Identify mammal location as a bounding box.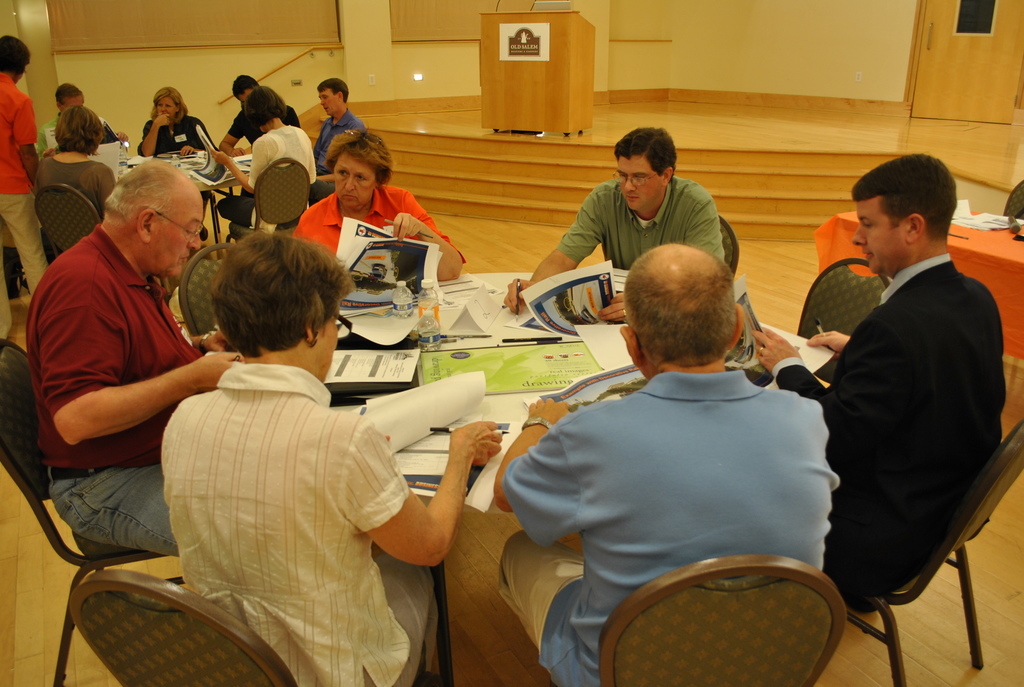
x1=218, y1=81, x2=316, y2=230.
